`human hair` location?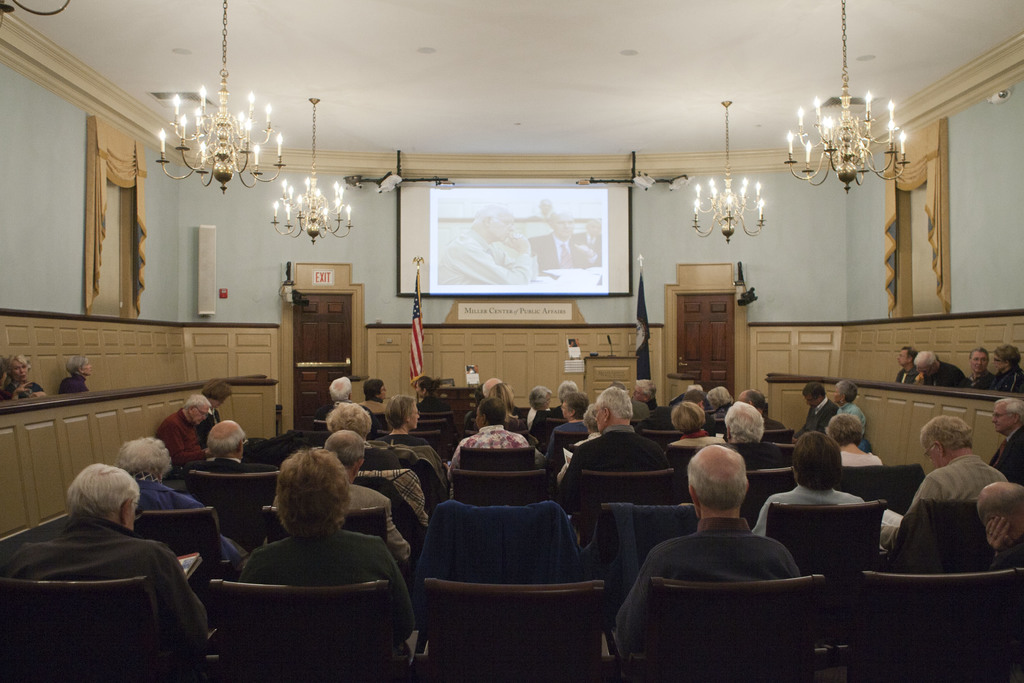
(797, 383, 824, 395)
